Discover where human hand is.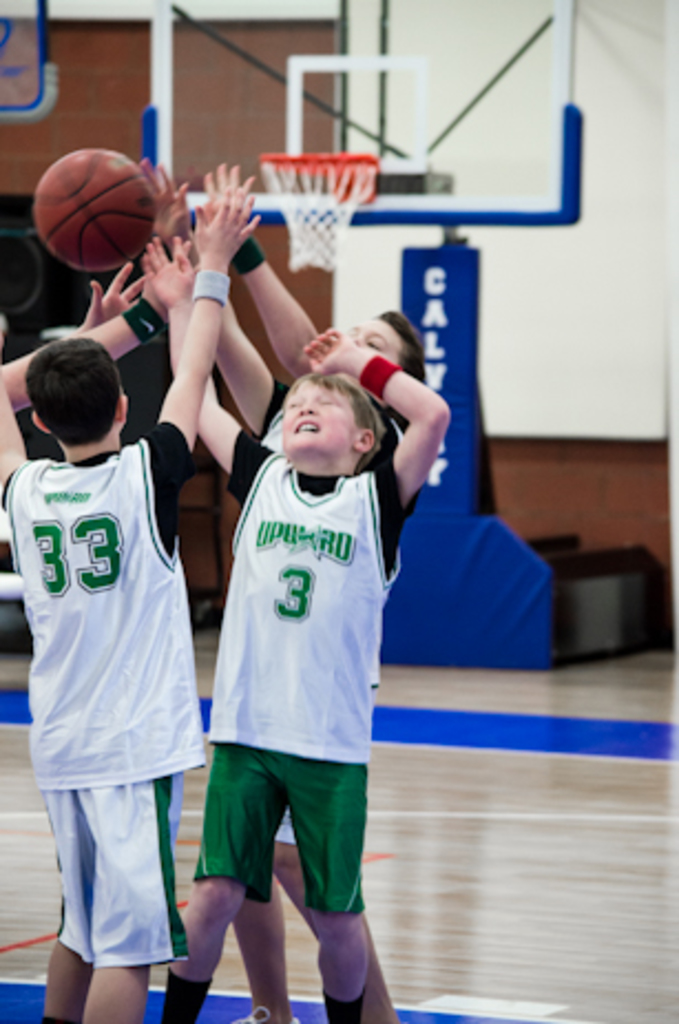
Discovered at bbox=(299, 321, 356, 380).
